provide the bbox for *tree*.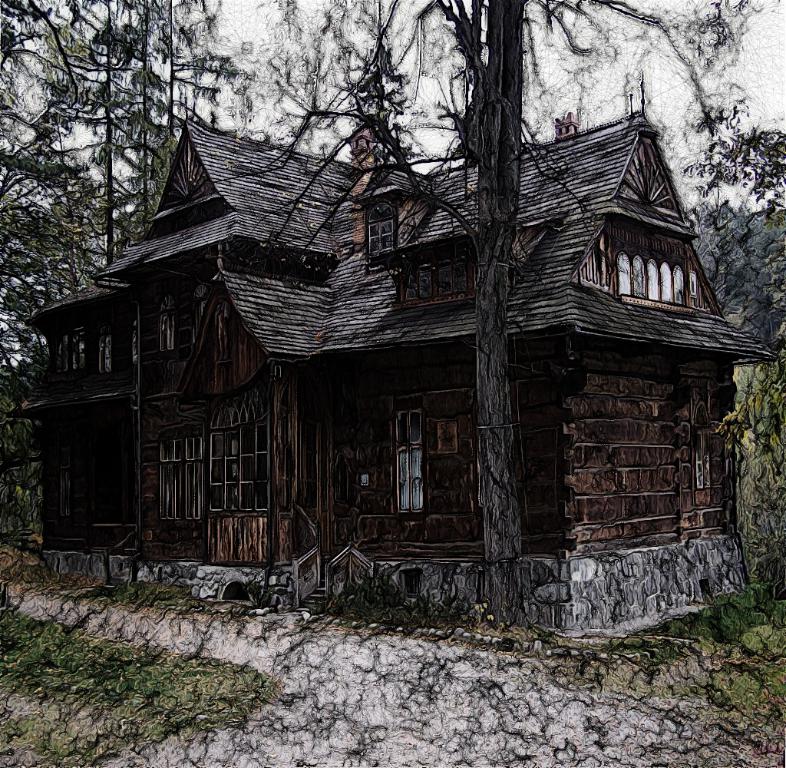
l=0, t=0, r=122, b=571.
